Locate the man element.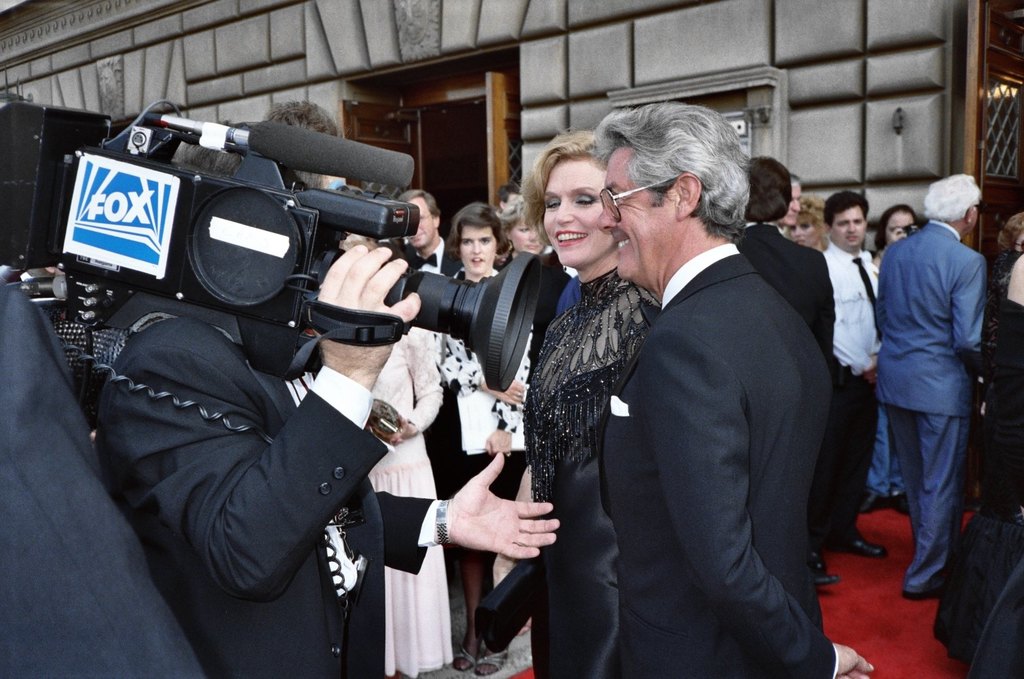
Element bbox: box=[777, 176, 841, 590].
